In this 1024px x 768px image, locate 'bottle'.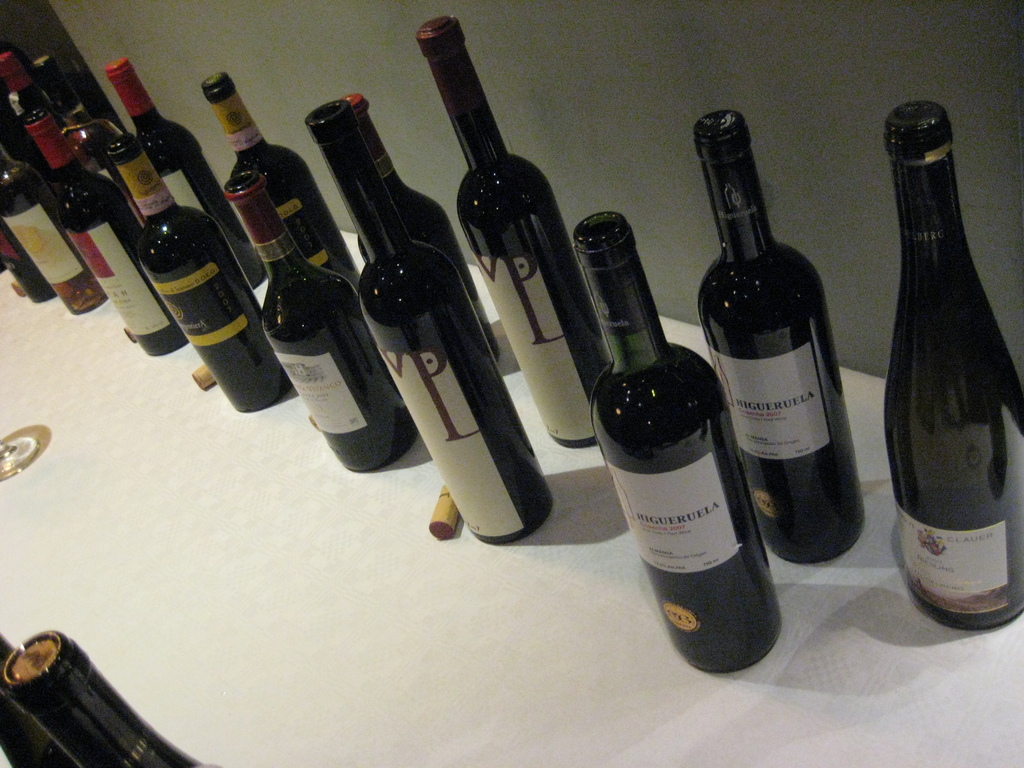
Bounding box: select_region(0, 221, 54, 303).
